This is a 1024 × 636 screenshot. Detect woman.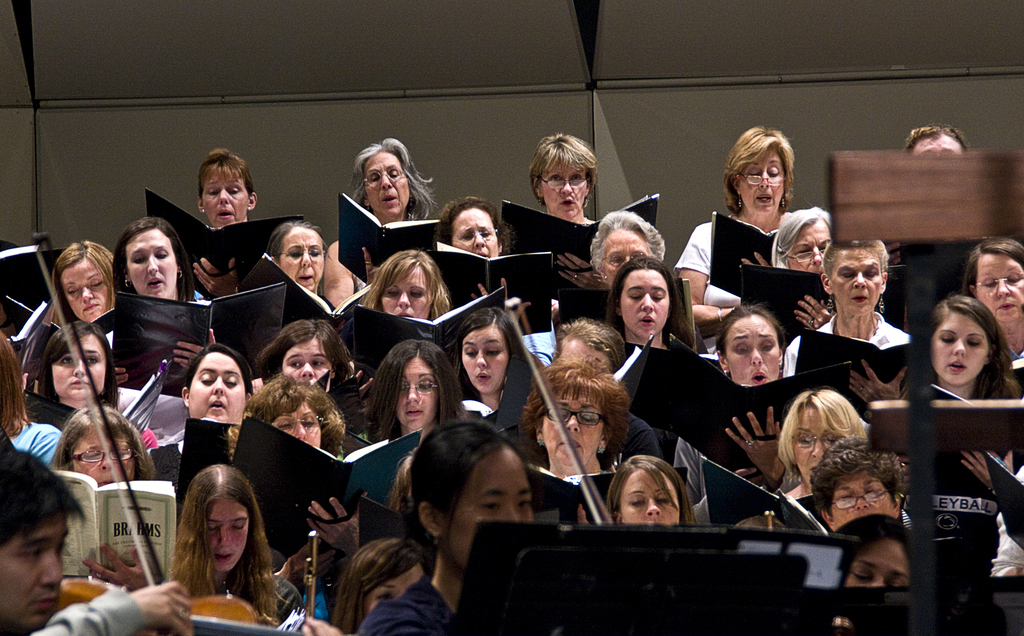
339 334 476 530.
